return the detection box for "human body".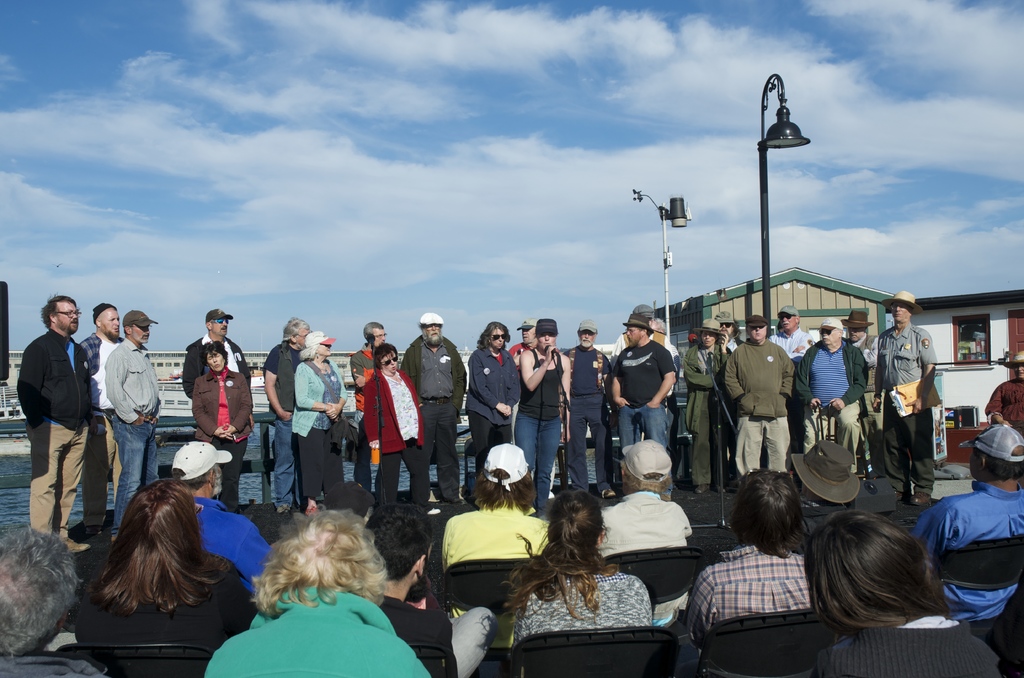
select_region(917, 423, 1023, 630).
